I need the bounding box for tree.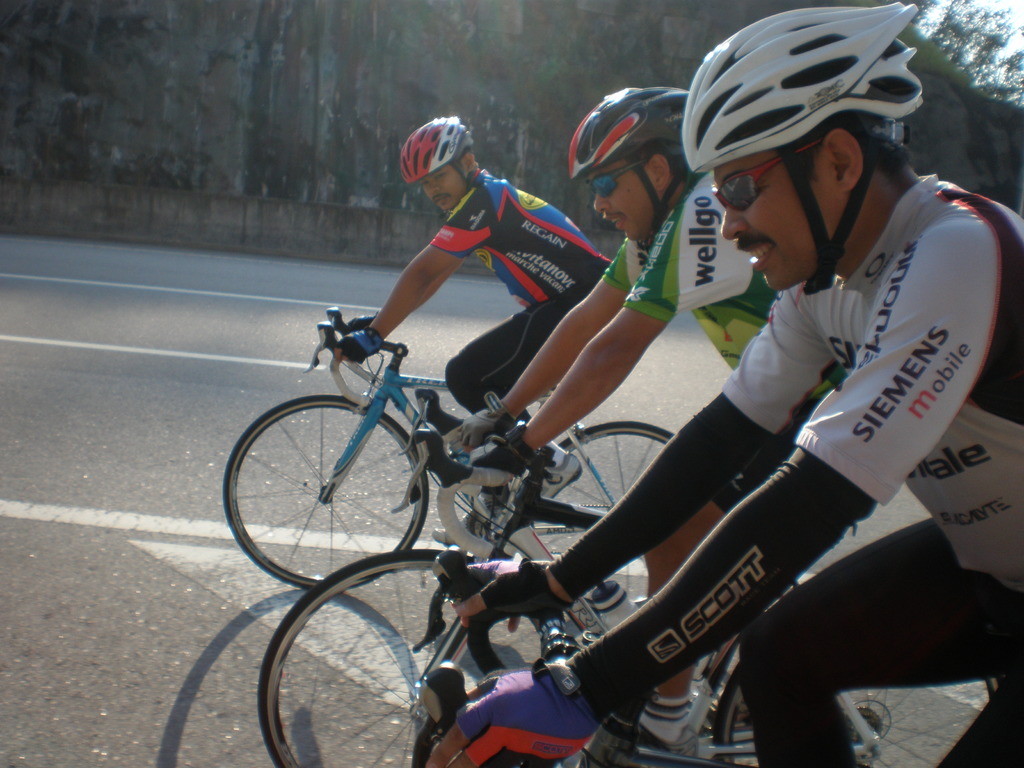
Here it is: <bbox>0, 0, 766, 246</bbox>.
